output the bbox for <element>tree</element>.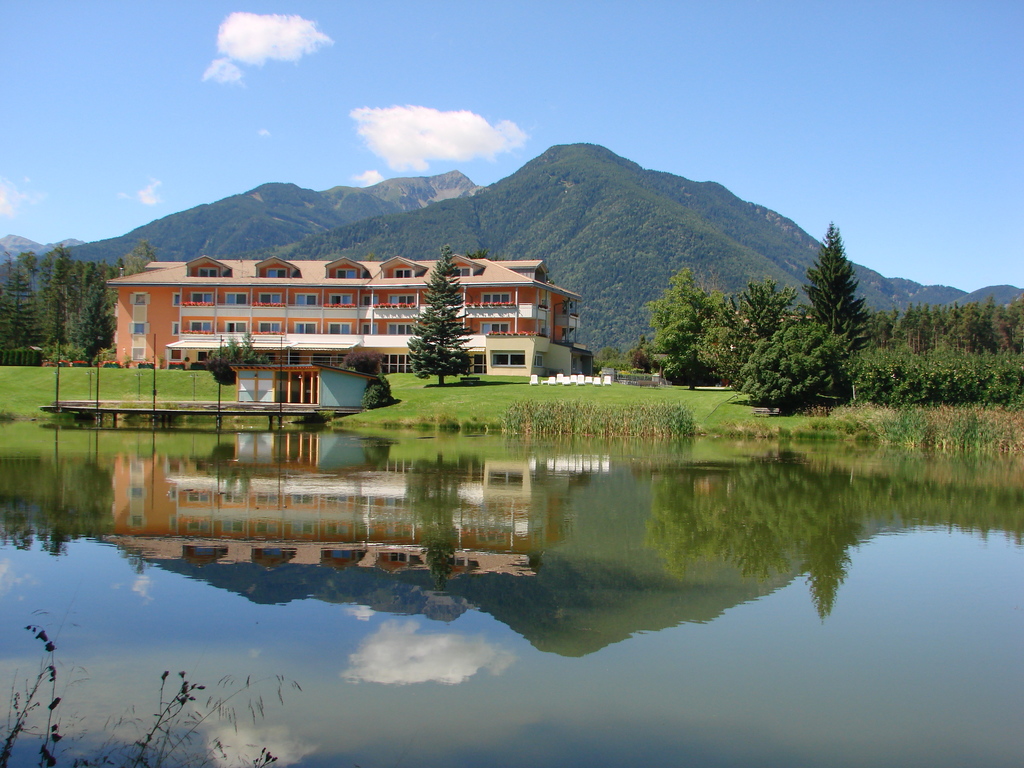
x1=744, y1=318, x2=851, y2=420.
